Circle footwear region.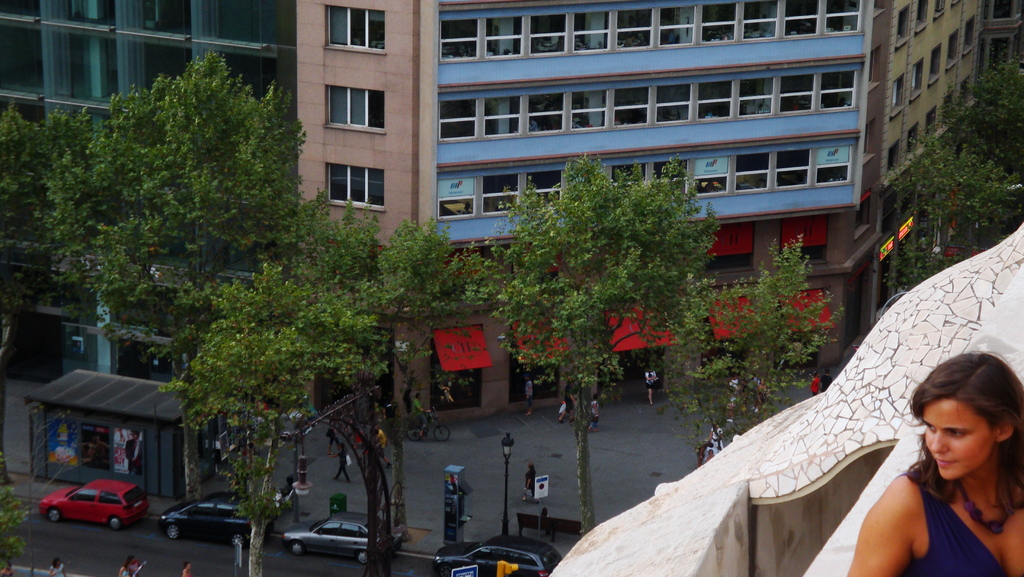
Region: pyautogui.locateOnScreen(518, 496, 529, 502).
